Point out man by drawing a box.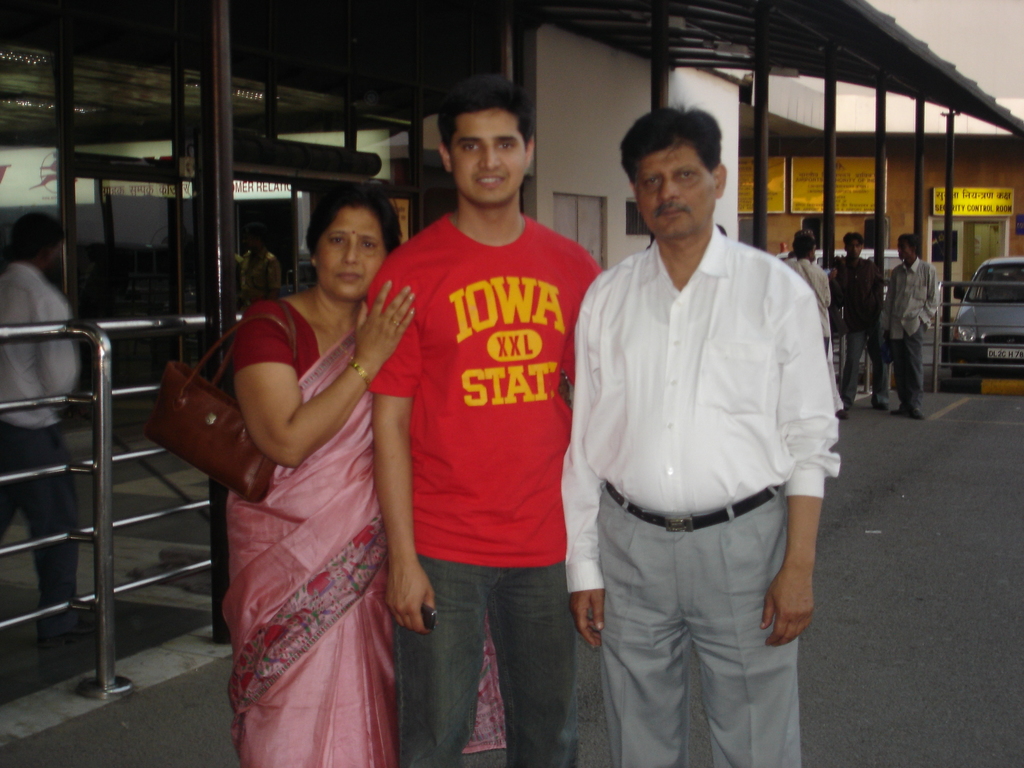
560 107 840 767.
